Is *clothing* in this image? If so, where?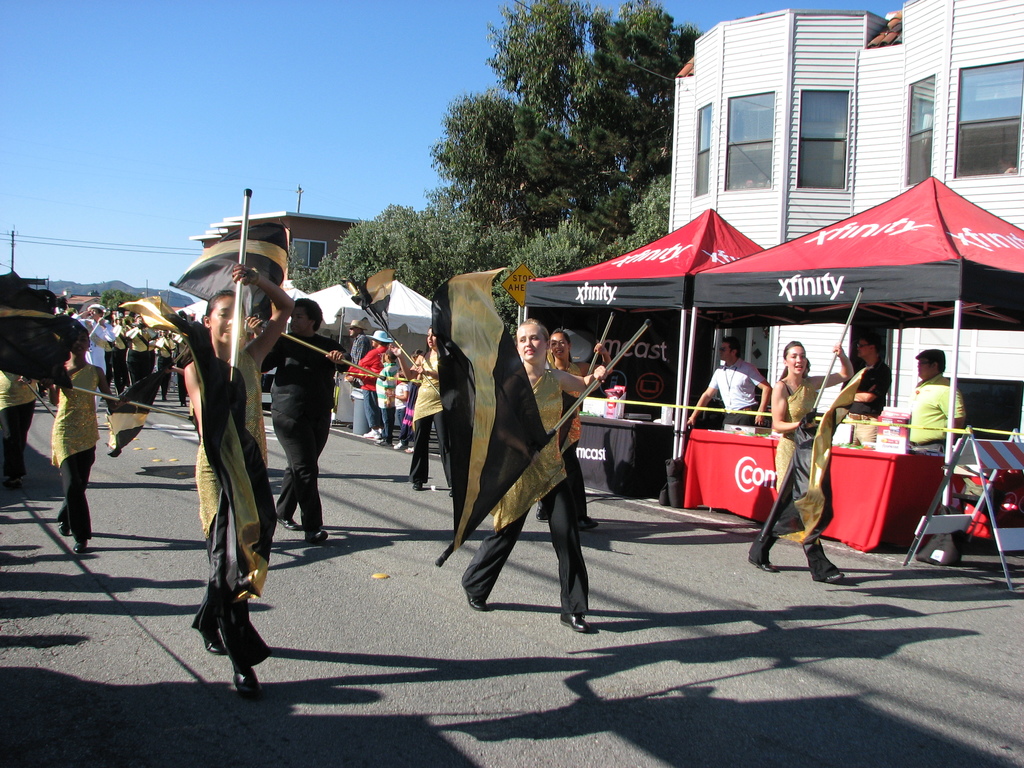
Yes, at crop(373, 358, 398, 438).
